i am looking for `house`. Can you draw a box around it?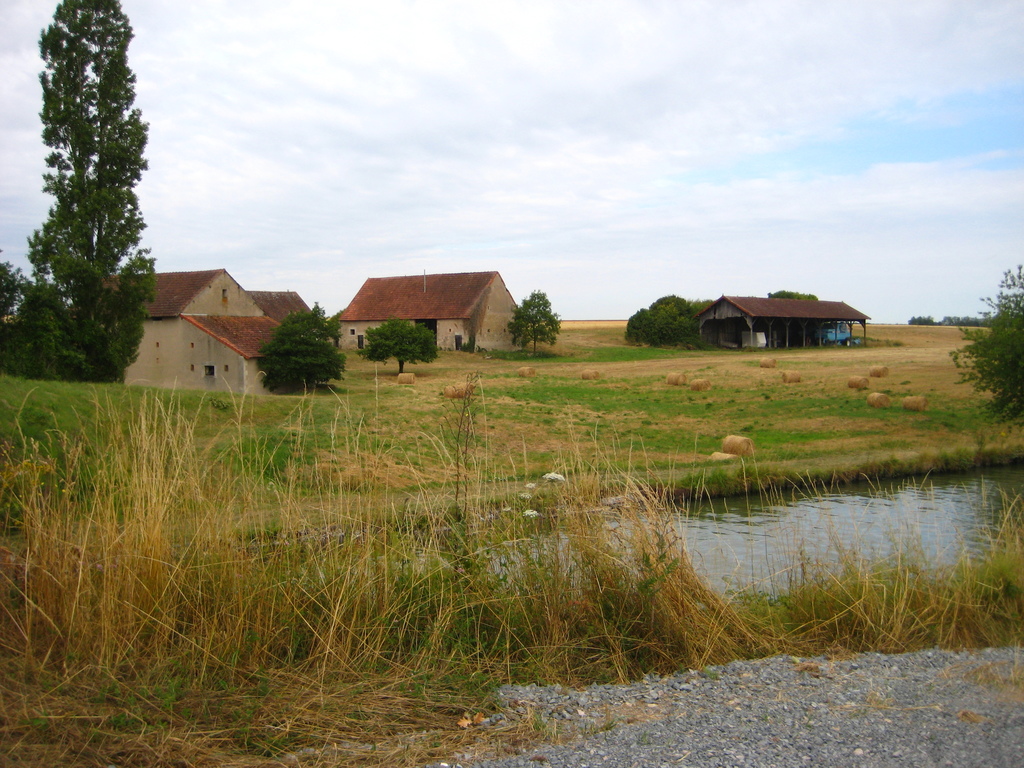
Sure, the bounding box is (x1=316, y1=252, x2=527, y2=364).
